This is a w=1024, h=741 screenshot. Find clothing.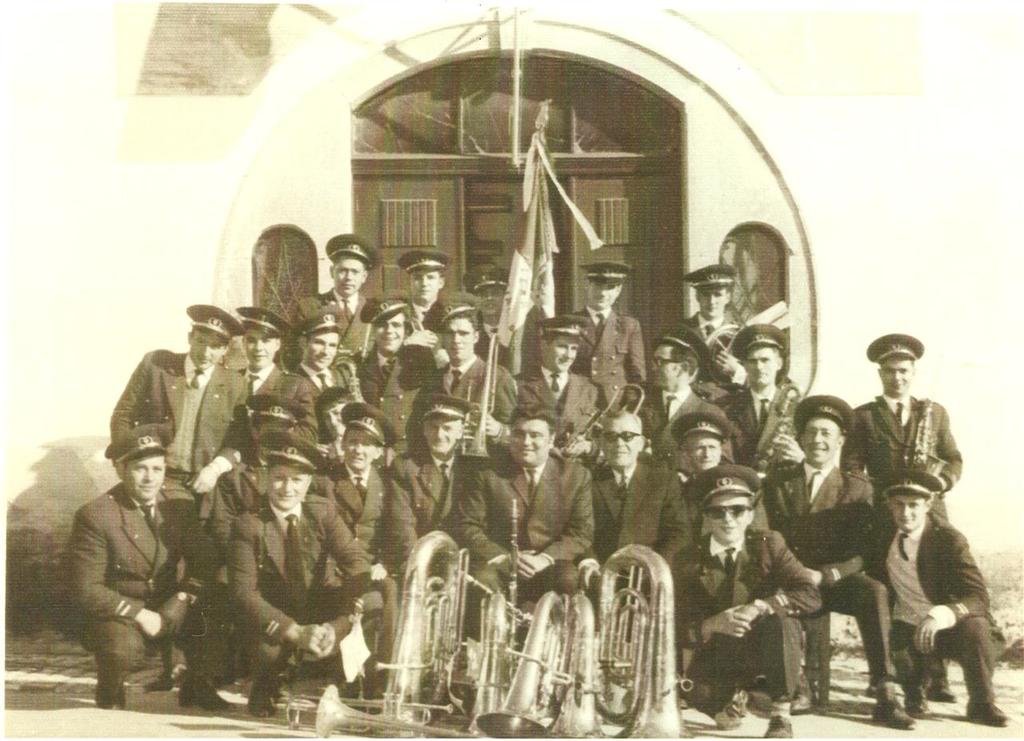
Bounding box: rect(859, 511, 998, 711).
